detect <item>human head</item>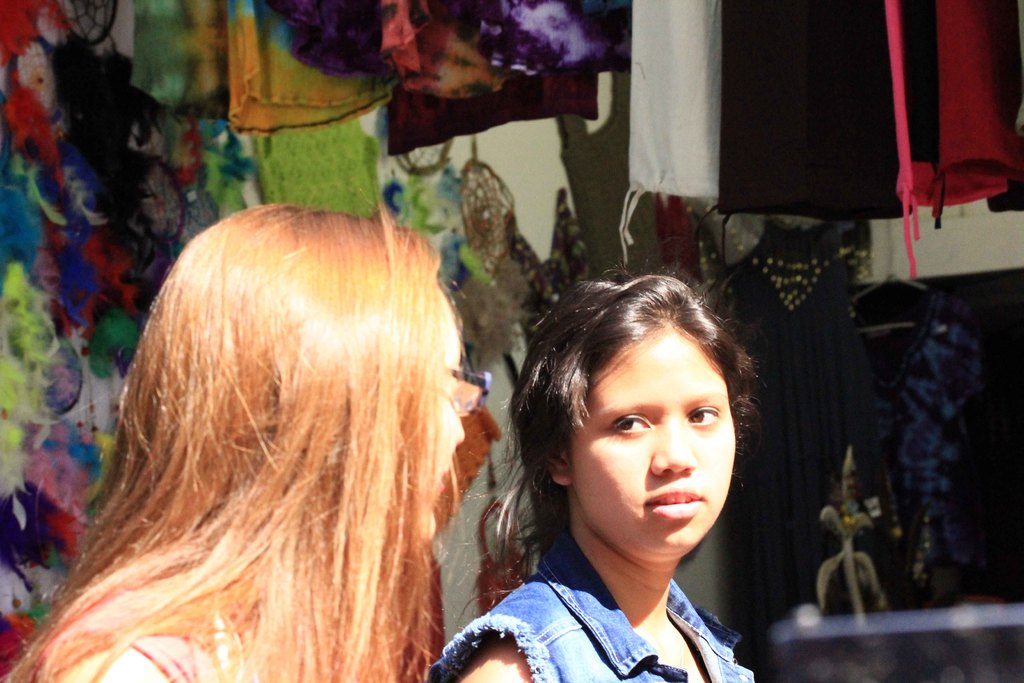
<box>508,269,763,616</box>
